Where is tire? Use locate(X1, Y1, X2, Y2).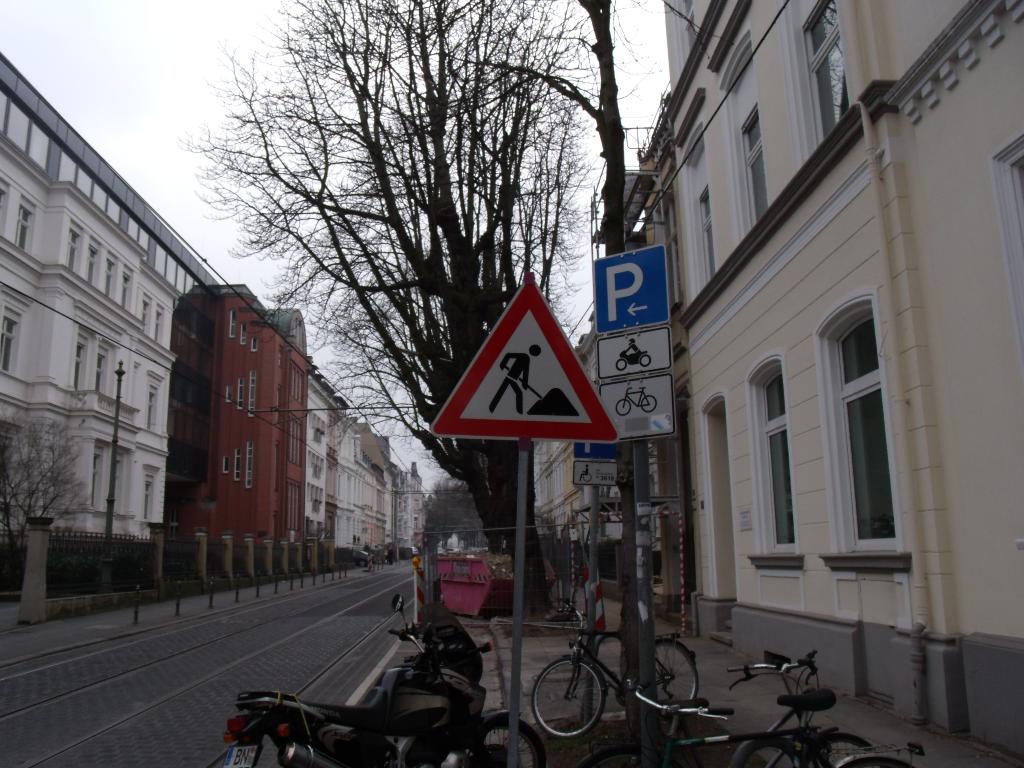
locate(806, 736, 872, 767).
